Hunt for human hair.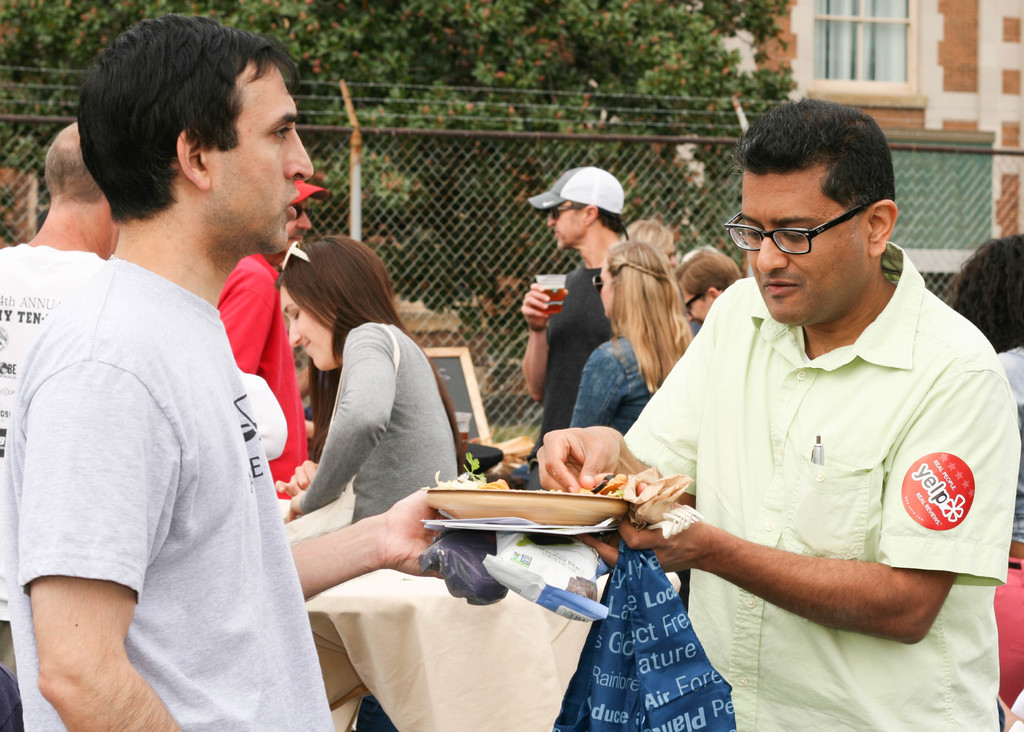
Hunted down at rect(75, 10, 317, 223).
